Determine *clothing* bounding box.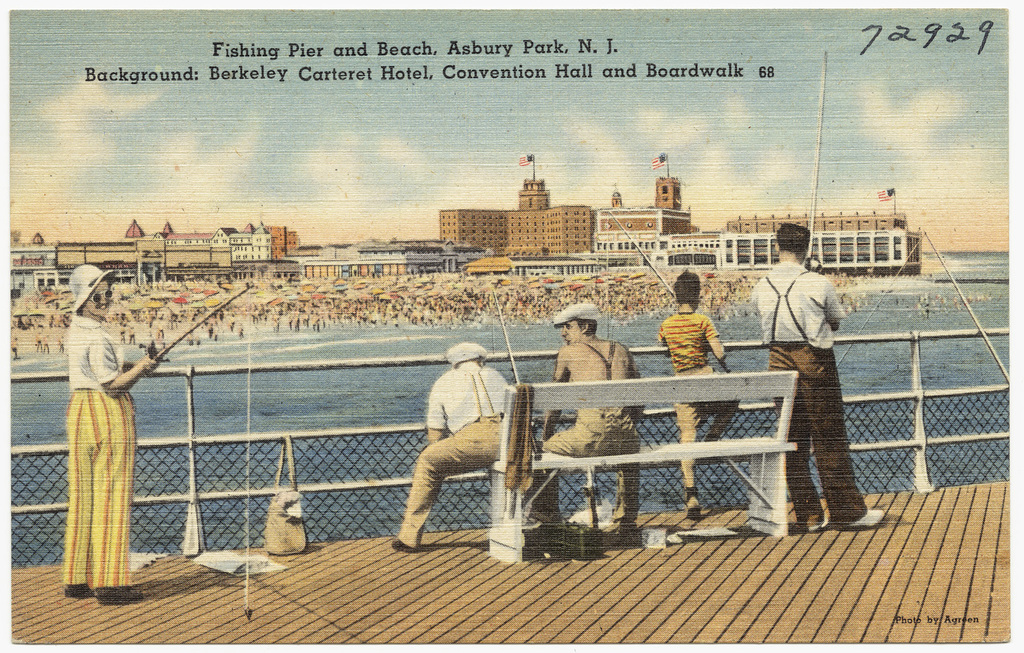
Determined: [left=659, top=307, right=722, bottom=466].
